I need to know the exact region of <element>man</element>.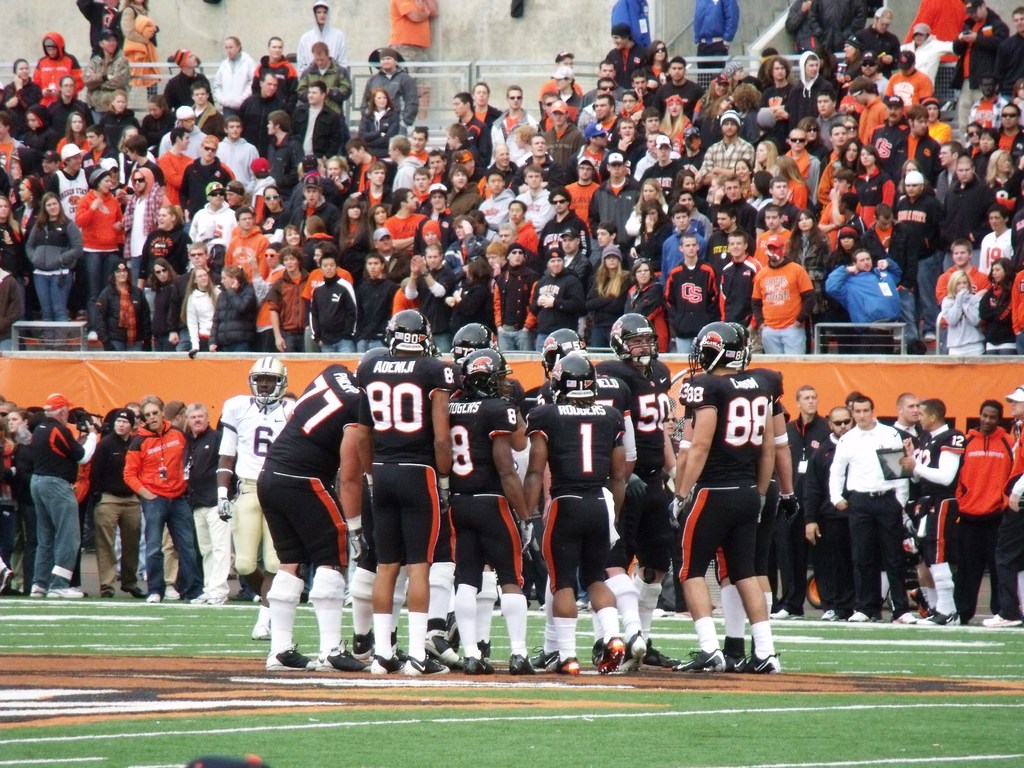
Region: box=[186, 406, 220, 601].
